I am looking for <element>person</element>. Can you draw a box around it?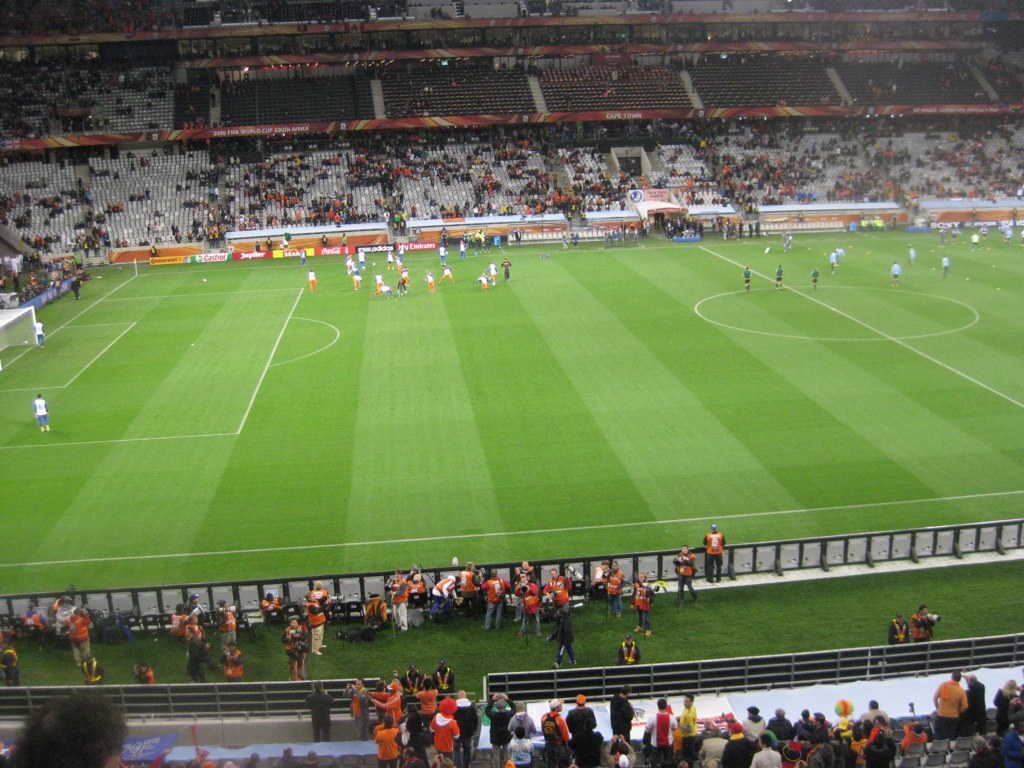
Sure, the bounding box is [964, 675, 989, 730].
